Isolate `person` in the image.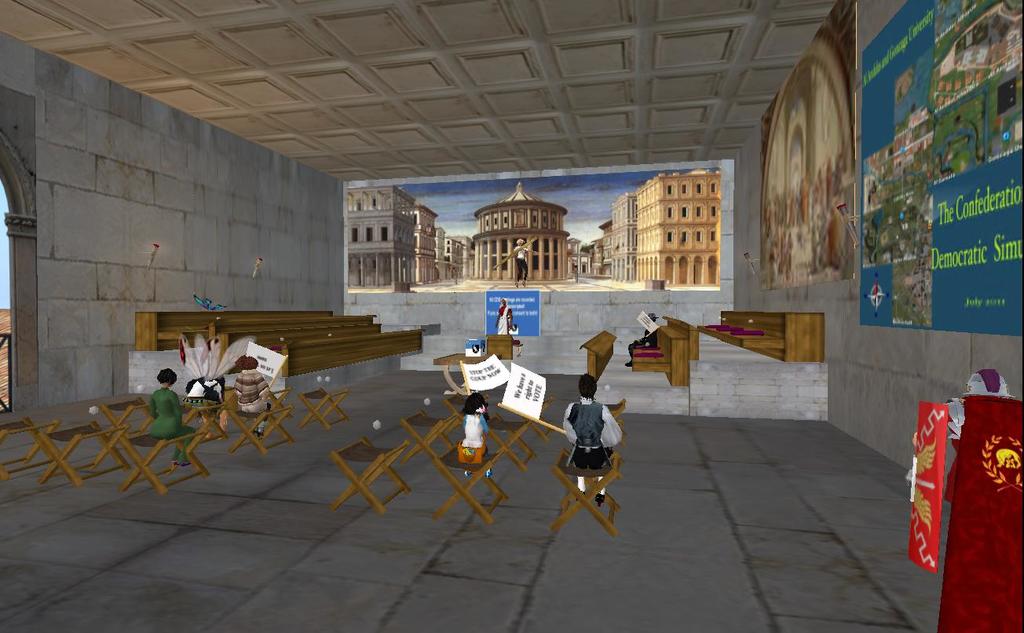
Isolated region: x1=183, y1=367, x2=232, y2=425.
